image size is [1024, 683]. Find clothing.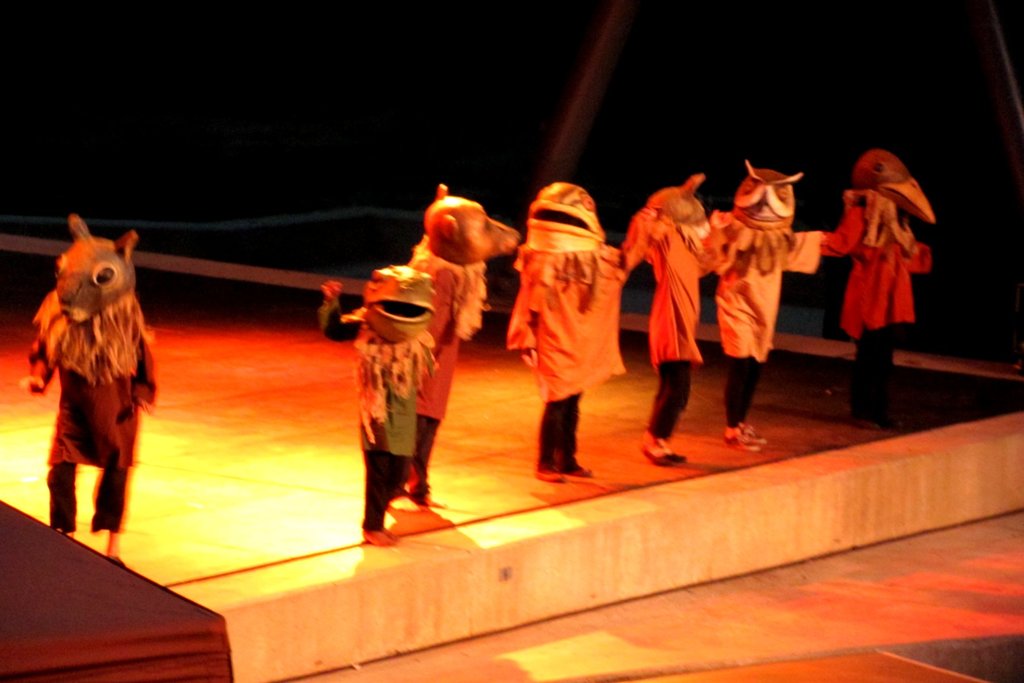
<region>632, 218, 726, 449</region>.
